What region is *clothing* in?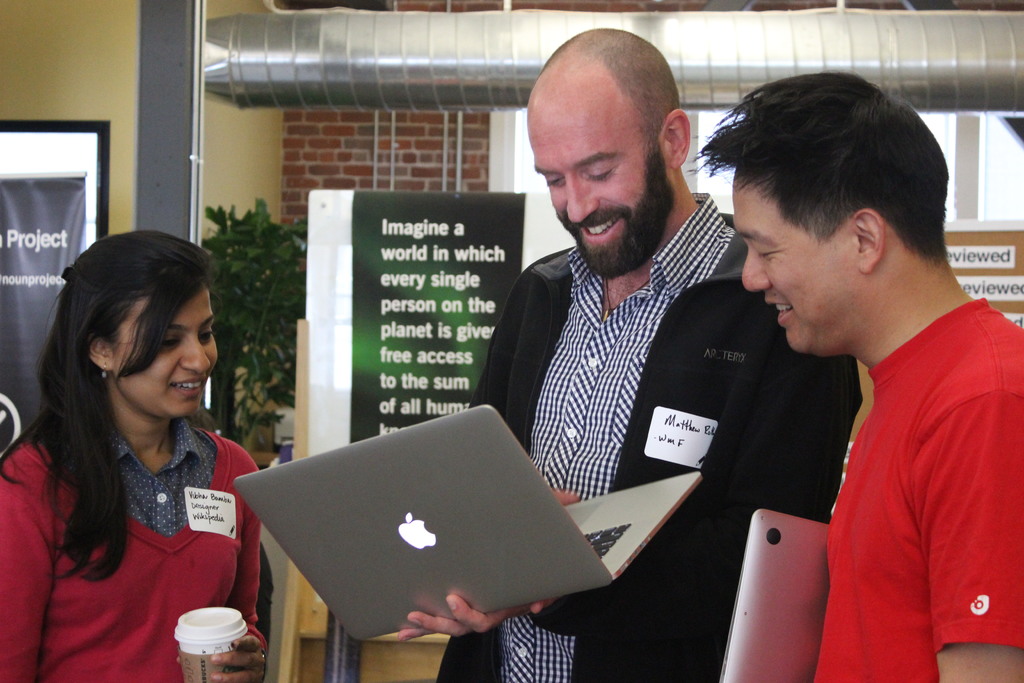
[x1=438, y1=214, x2=863, y2=682].
